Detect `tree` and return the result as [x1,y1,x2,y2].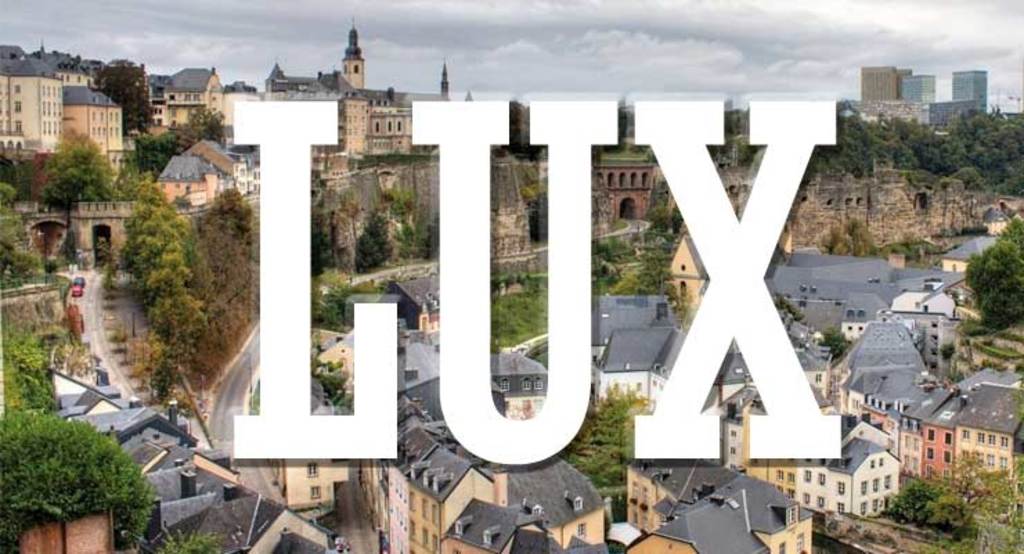
[970,213,1023,331].
